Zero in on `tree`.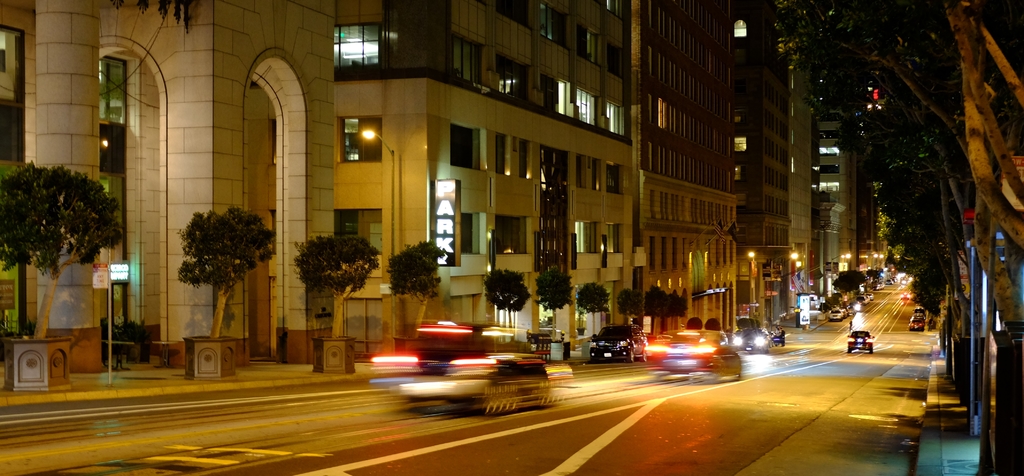
Zeroed in: bbox(618, 289, 646, 331).
